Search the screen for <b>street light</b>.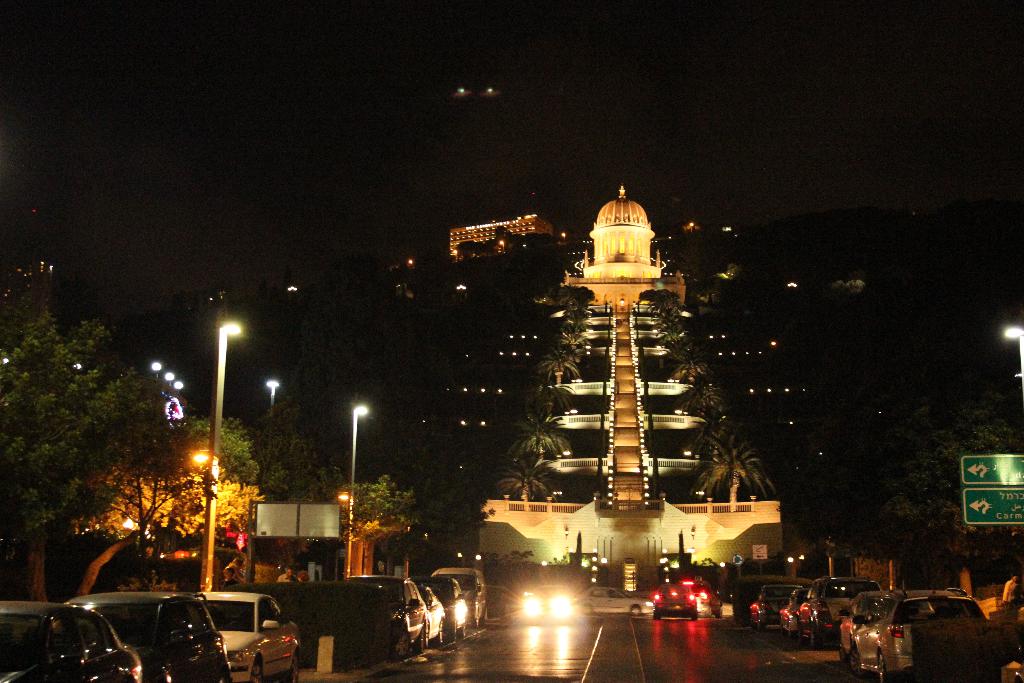
Found at <region>348, 403, 372, 591</region>.
